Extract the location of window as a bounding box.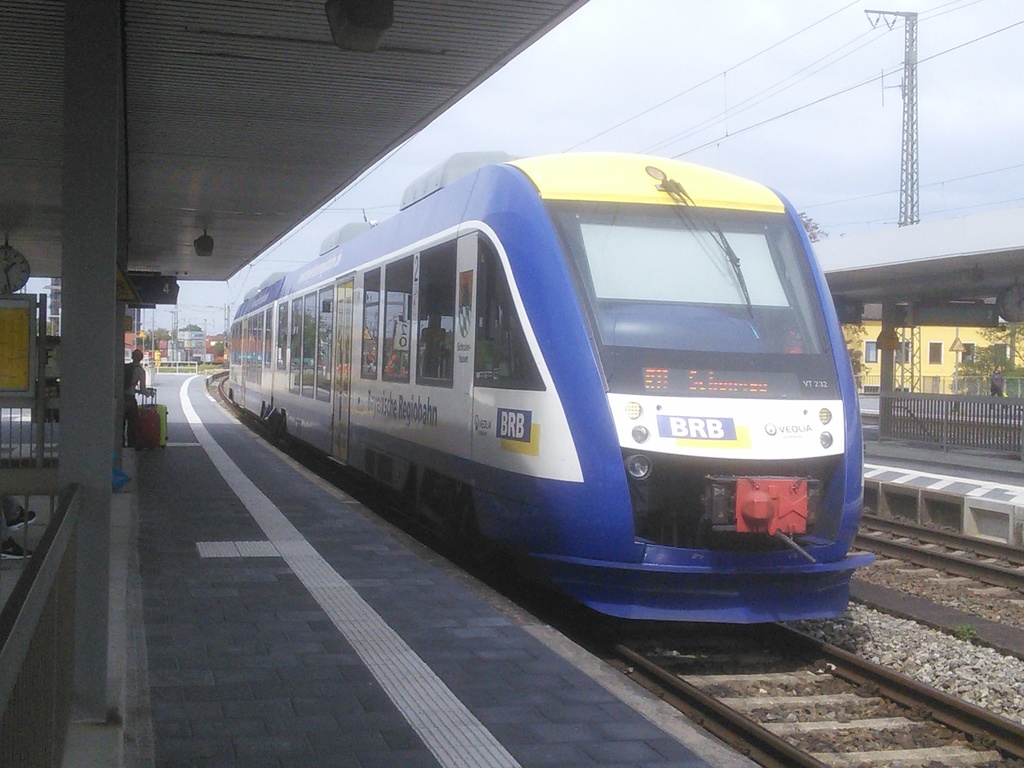
box=[996, 342, 1010, 366].
